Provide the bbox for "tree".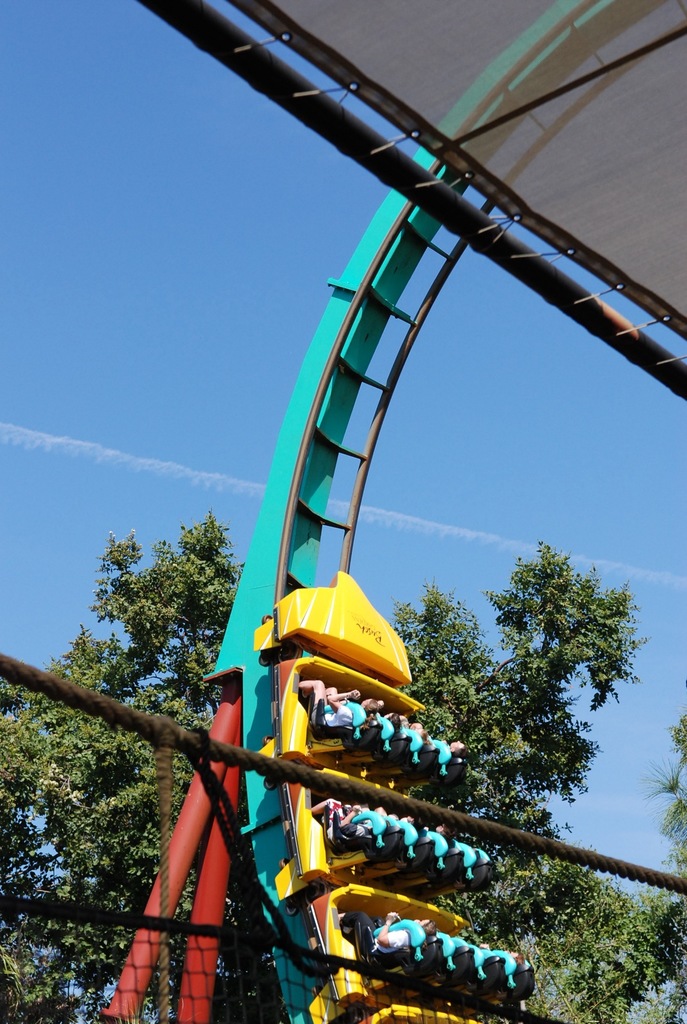
[0,516,636,1023].
